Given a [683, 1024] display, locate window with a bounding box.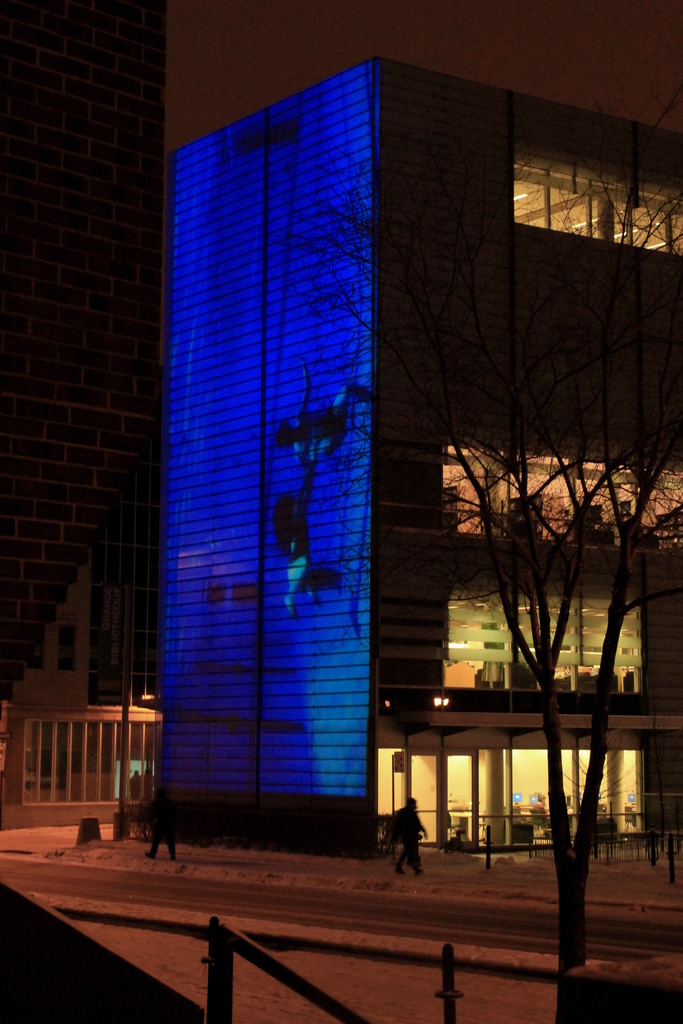
Located: (516,158,681,256).
